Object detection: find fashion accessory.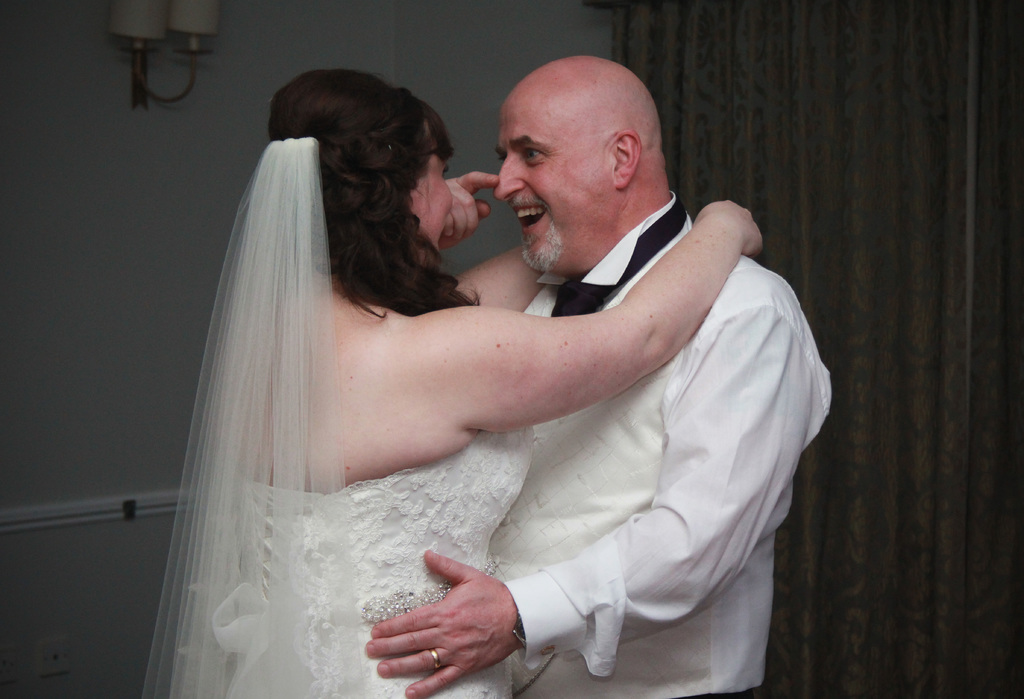
428/652/441/670.
